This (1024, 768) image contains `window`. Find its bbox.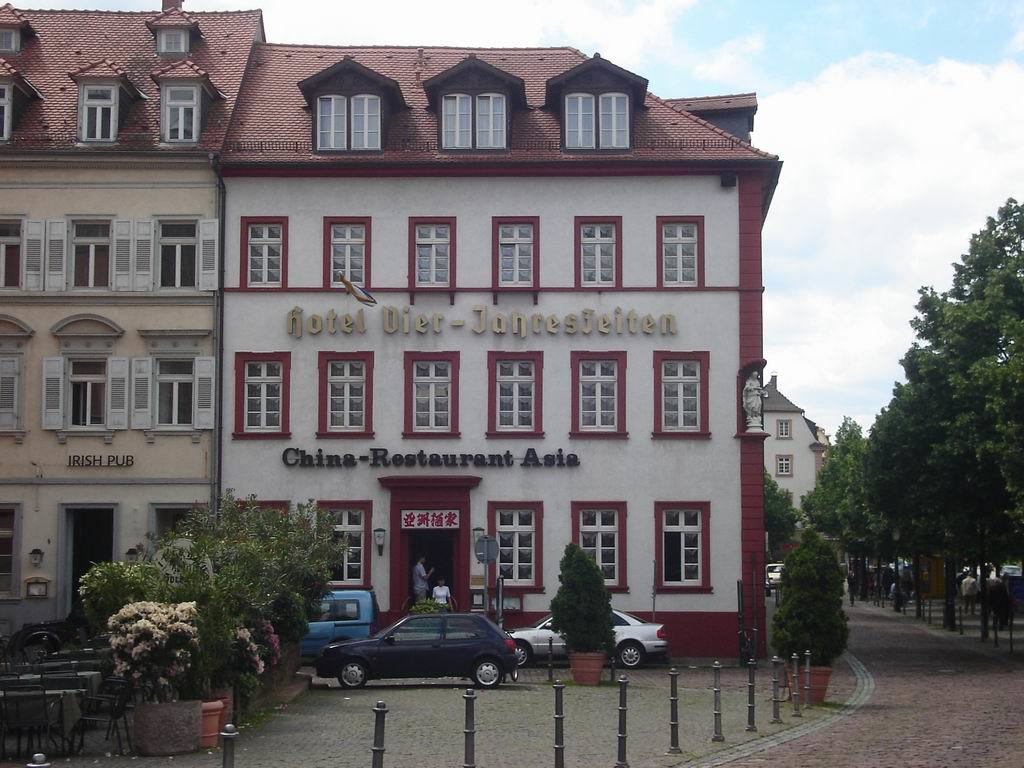
BBox(66, 216, 117, 290).
